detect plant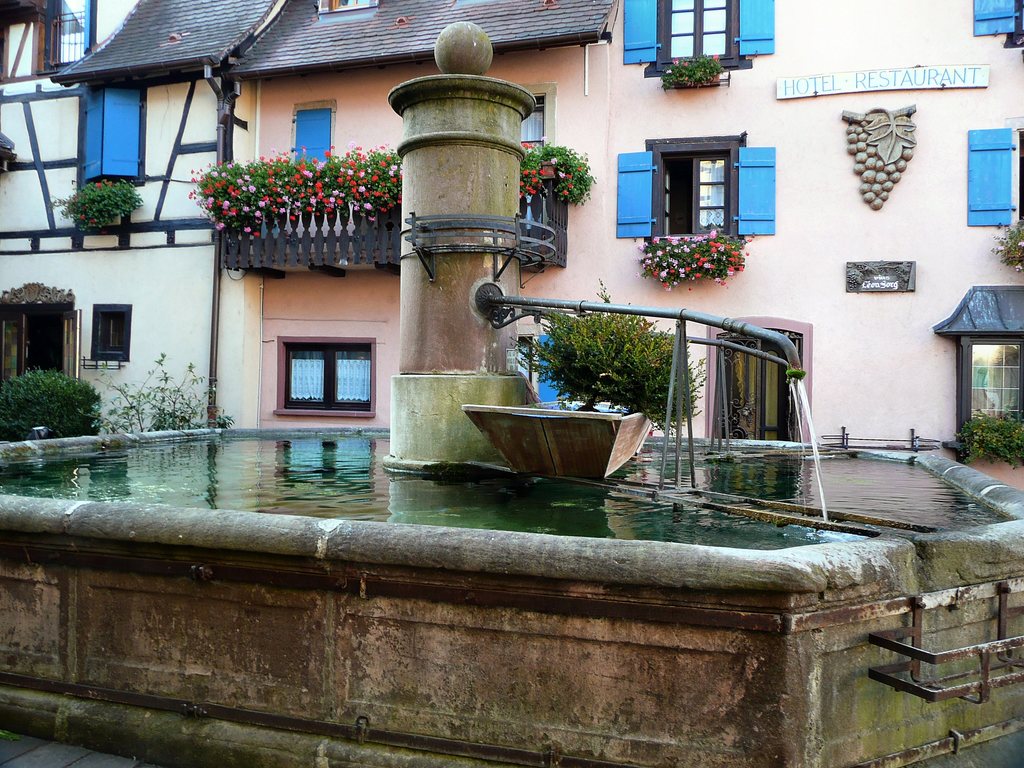
989, 213, 1023, 276
